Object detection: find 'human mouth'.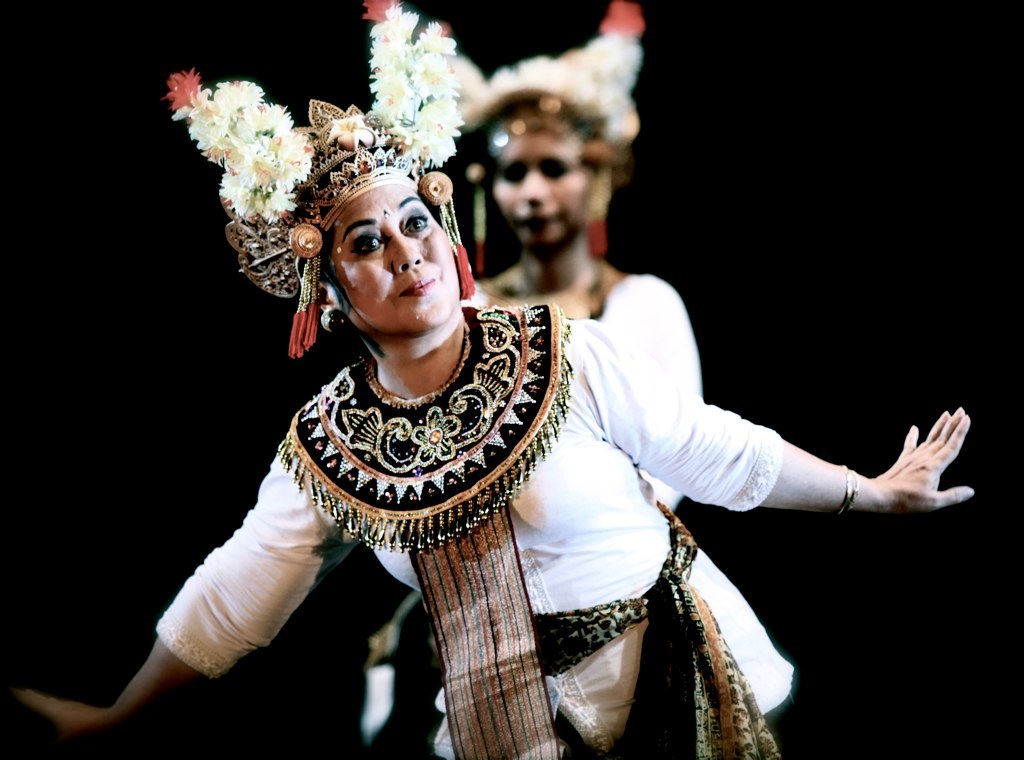
(402, 280, 435, 295).
